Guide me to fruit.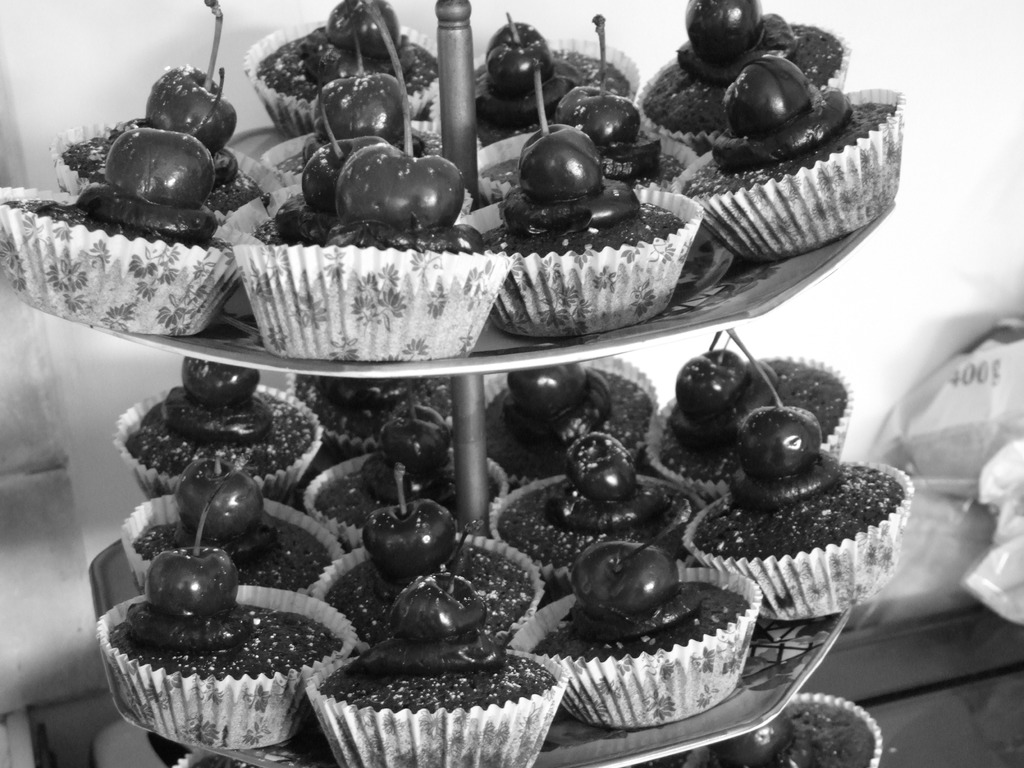
Guidance: <box>319,73,406,158</box>.
